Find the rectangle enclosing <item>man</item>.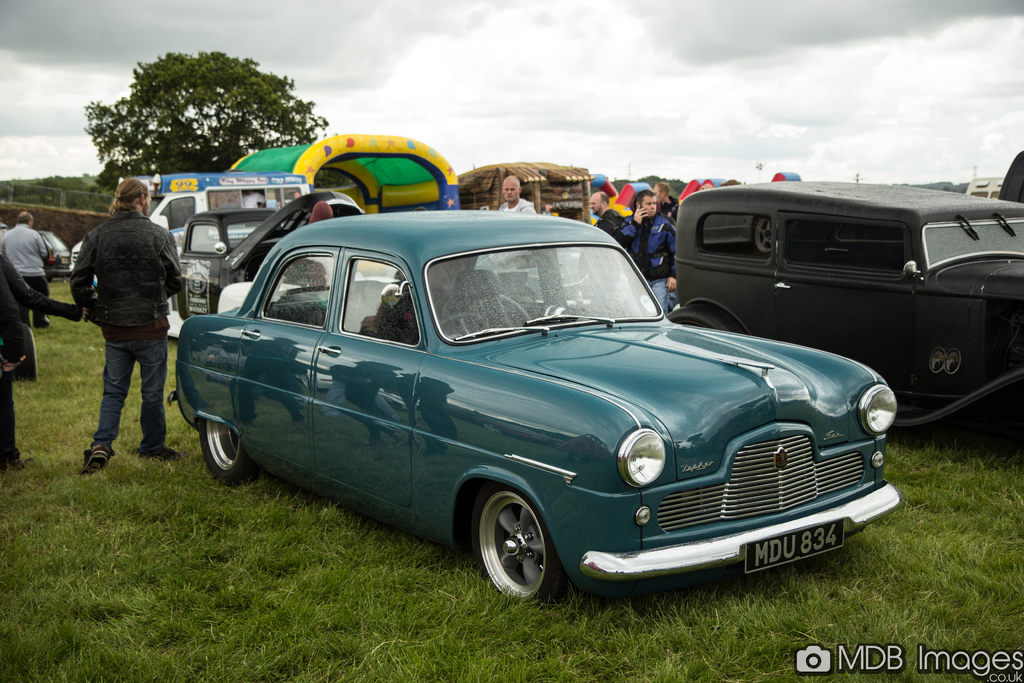
68,178,187,473.
